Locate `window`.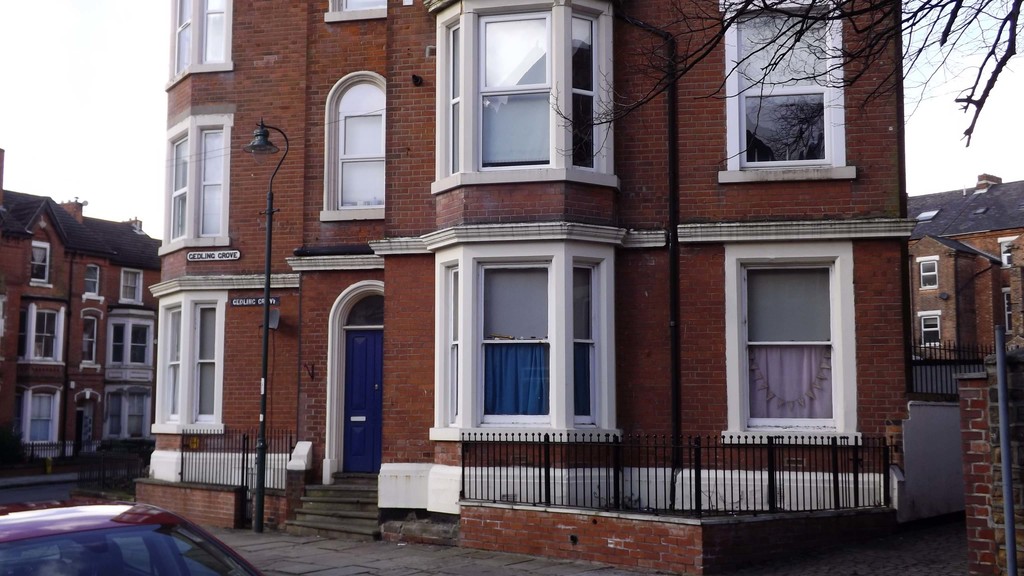
Bounding box: locate(1007, 289, 1016, 333).
